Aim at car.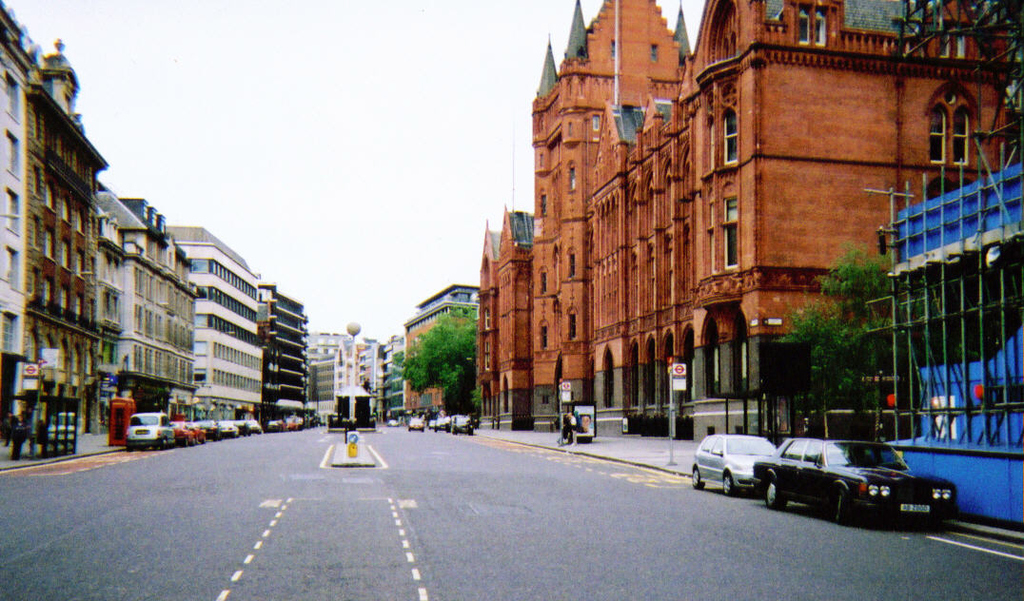
Aimed at rect(749, 436, 931, 529).
